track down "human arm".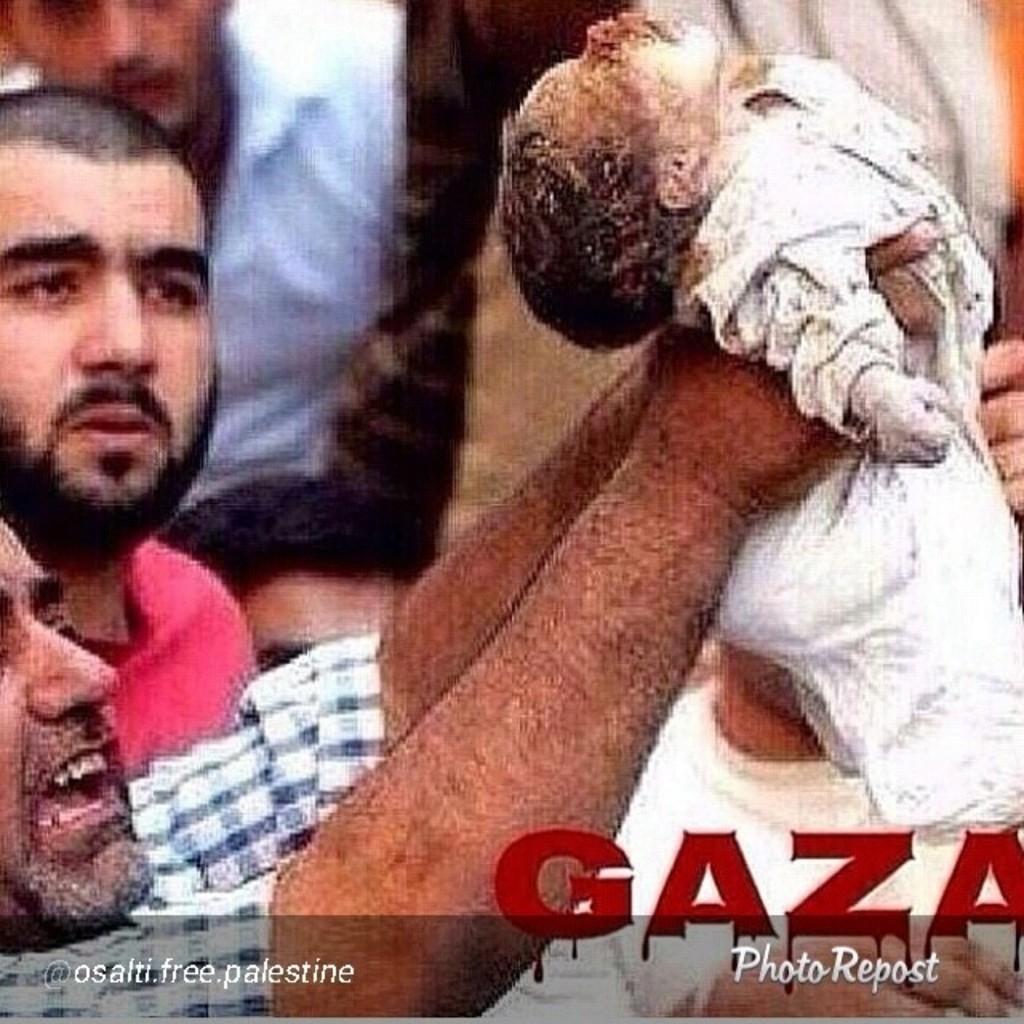
Tracked to (x1=693, y1=144, x2=955, y2=472).
